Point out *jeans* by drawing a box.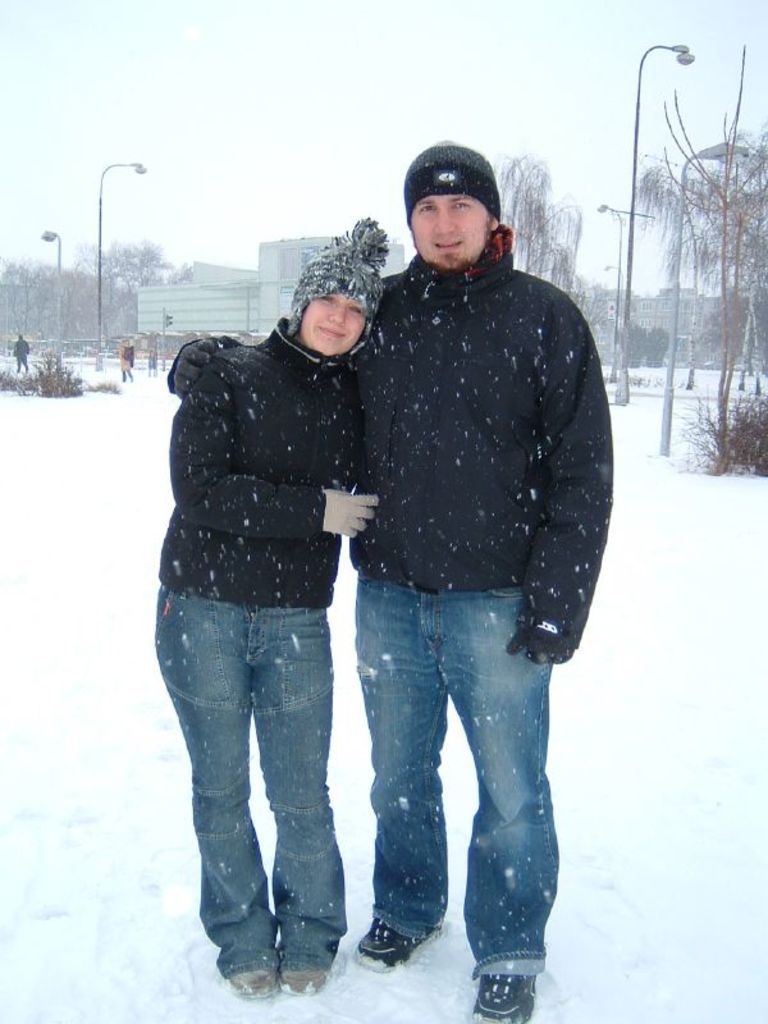
box=[156, 582, 346, 977].
